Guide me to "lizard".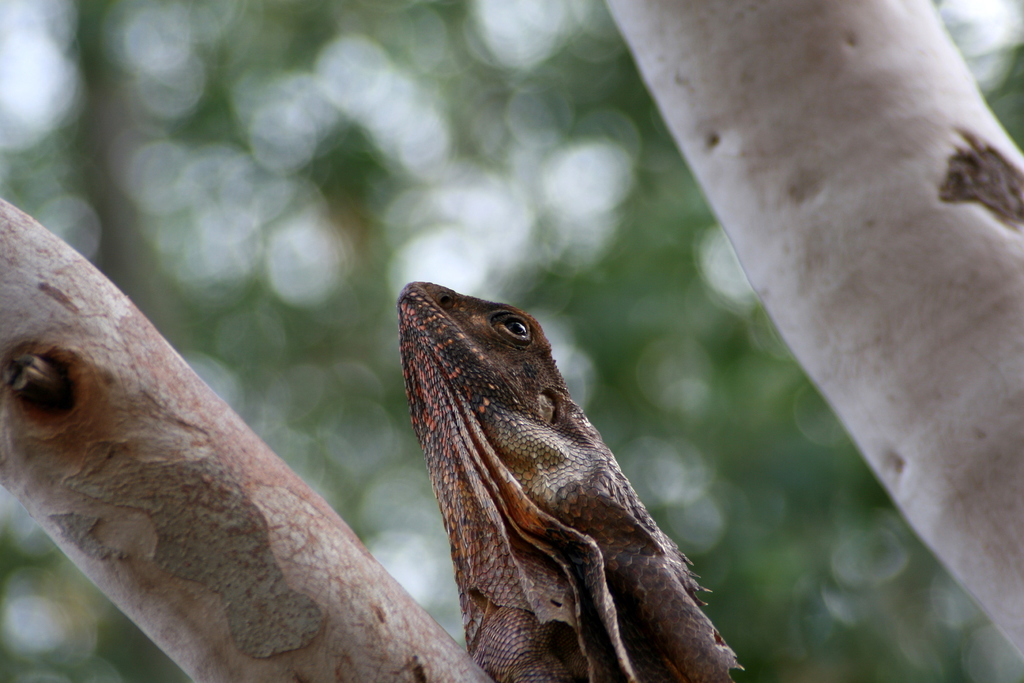
Guidance: {"x1": 388, "y1": 265, "x2": 719, "y2": 682}.
